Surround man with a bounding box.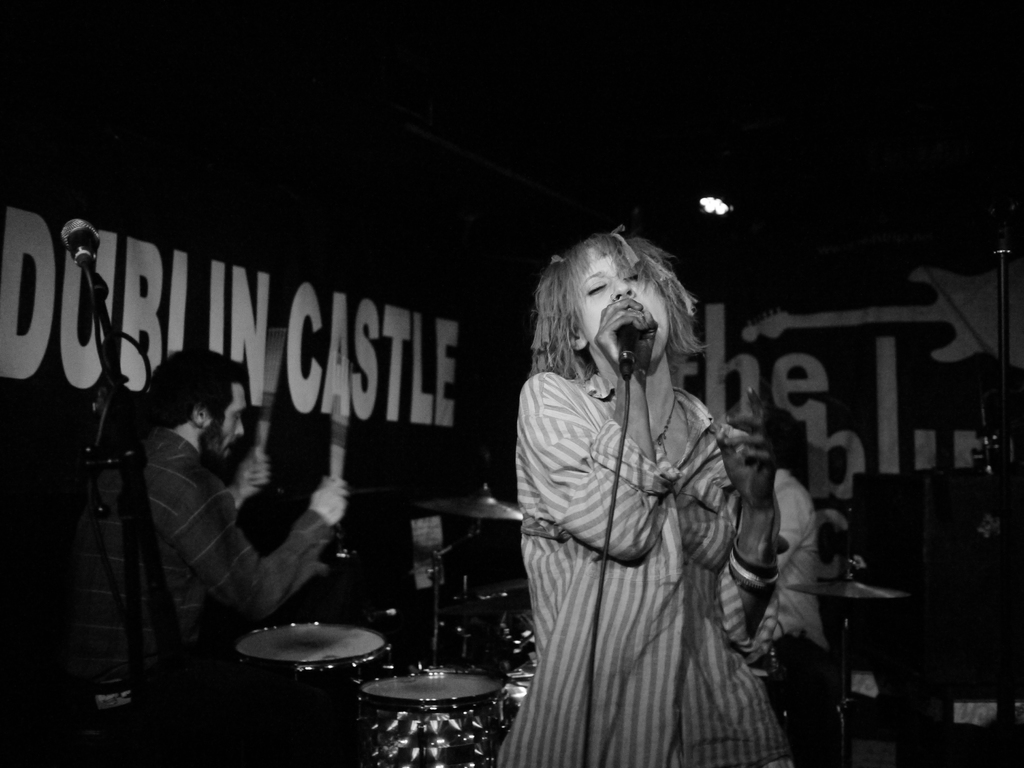
bbox=(753, 407, 828, 682).
